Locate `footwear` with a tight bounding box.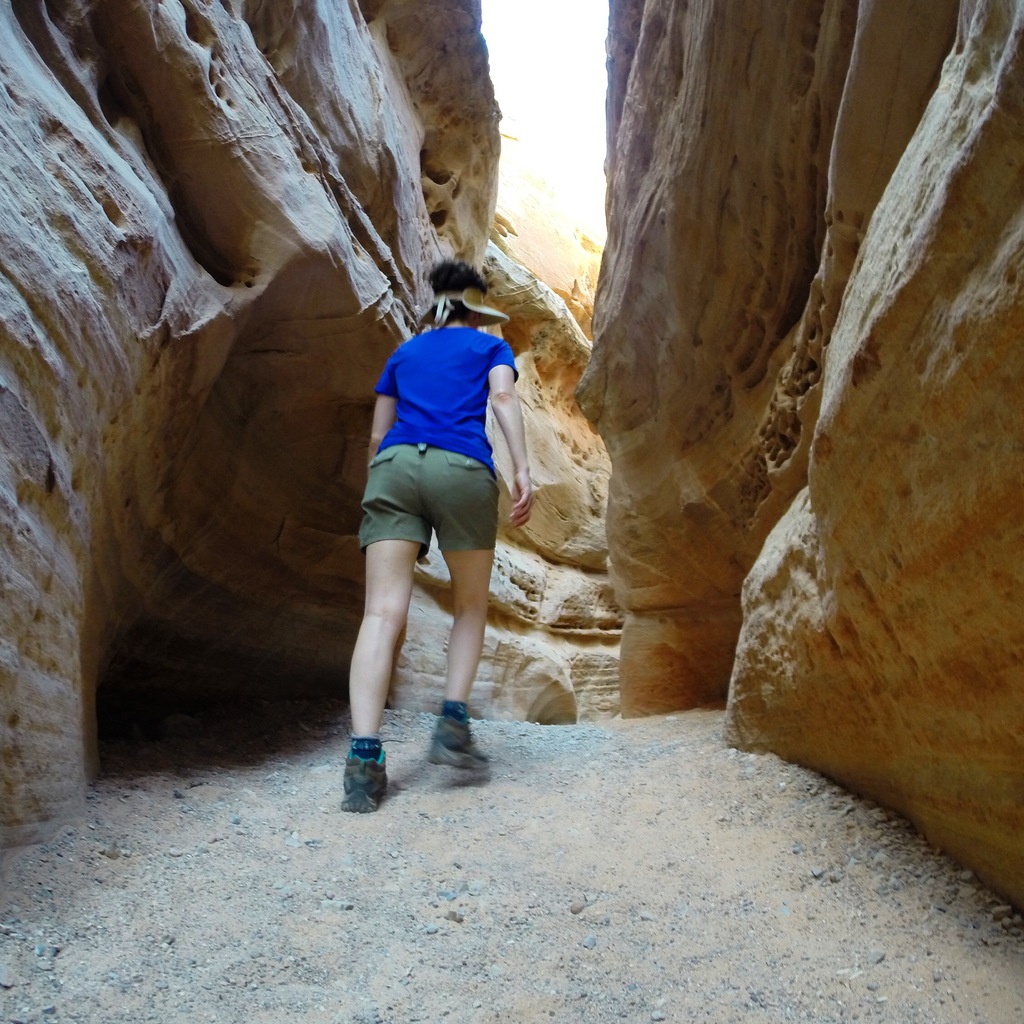
415:715:495:772.
